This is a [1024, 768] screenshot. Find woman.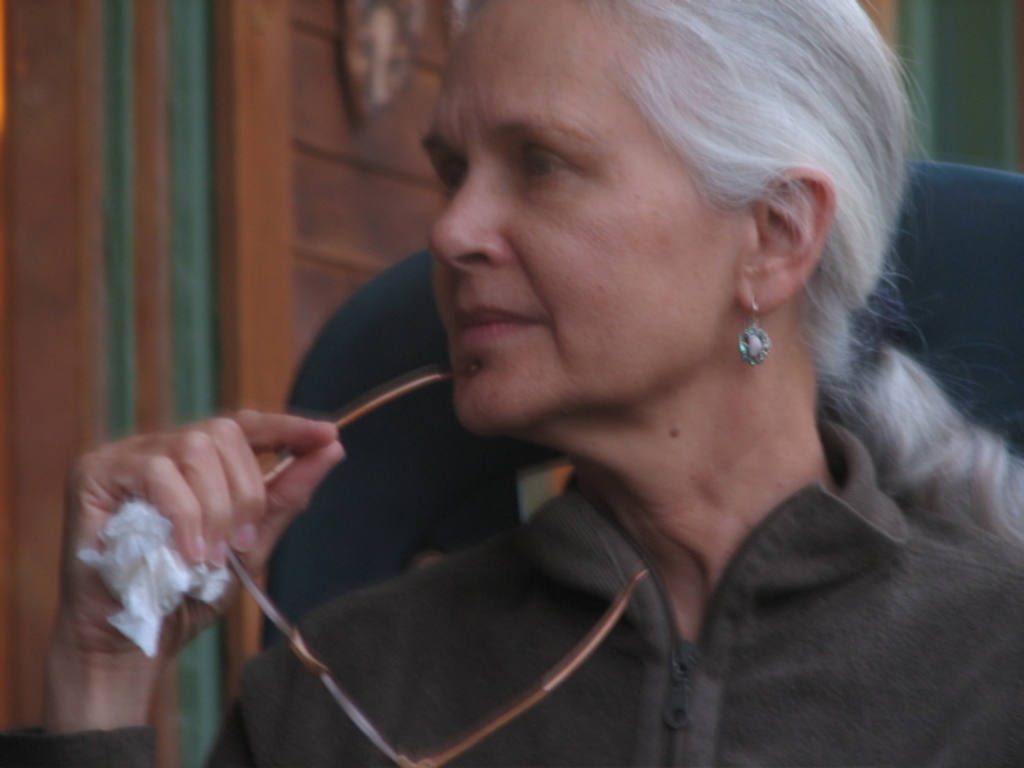
Bounding box: bbox=[41, 0, 1022, 766].
